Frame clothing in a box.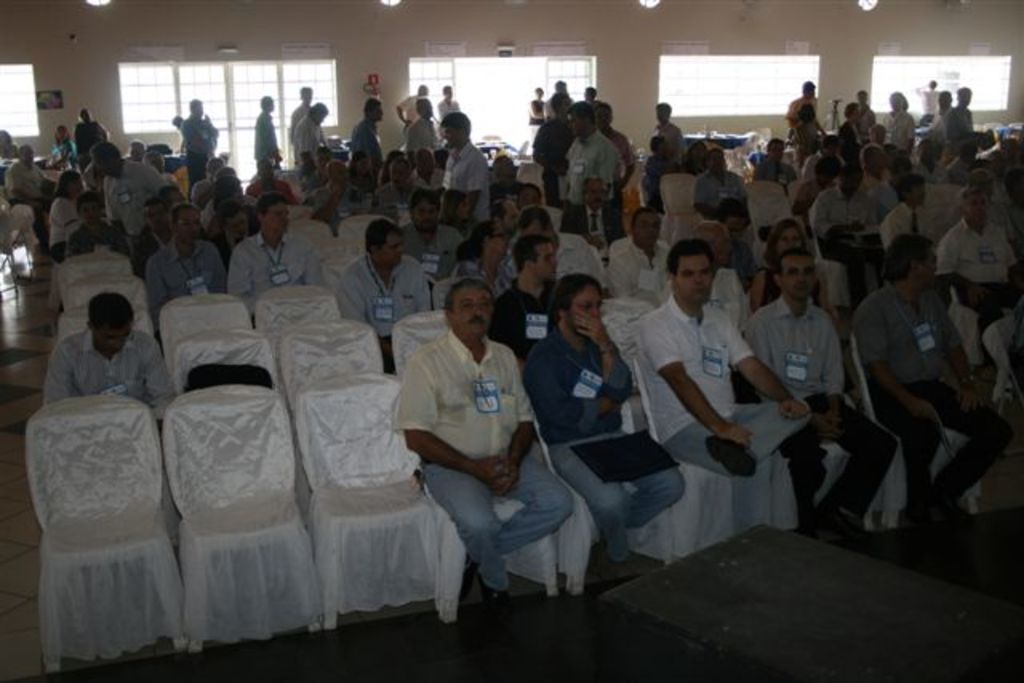
42:306:178:429.
